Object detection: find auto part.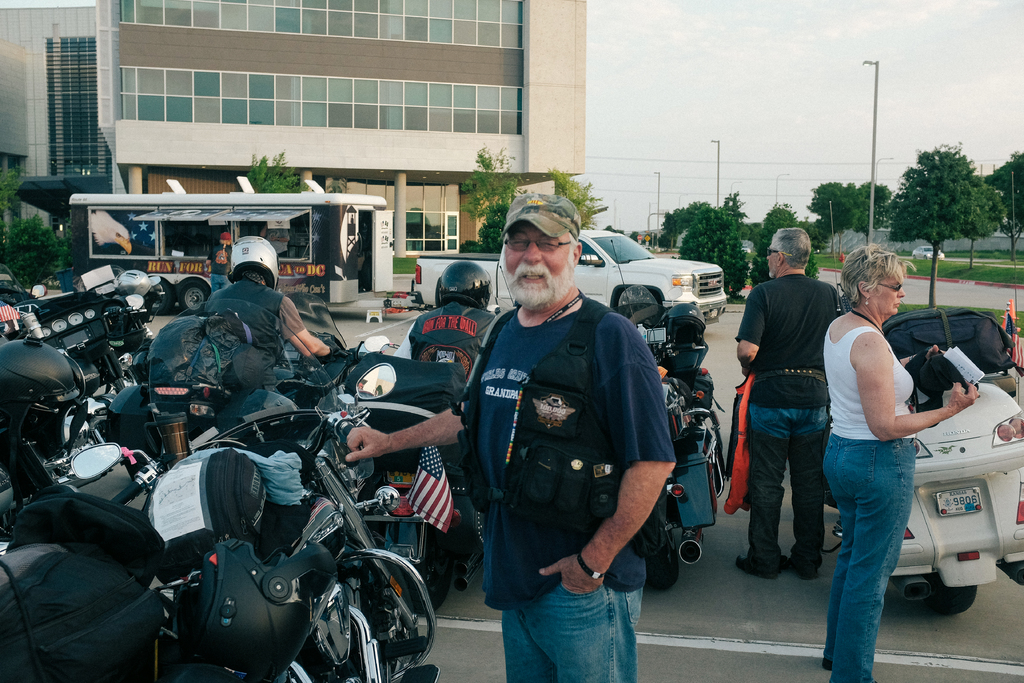
{"left": 408, "top": 252, "right": 511, "bottom": 319}.
